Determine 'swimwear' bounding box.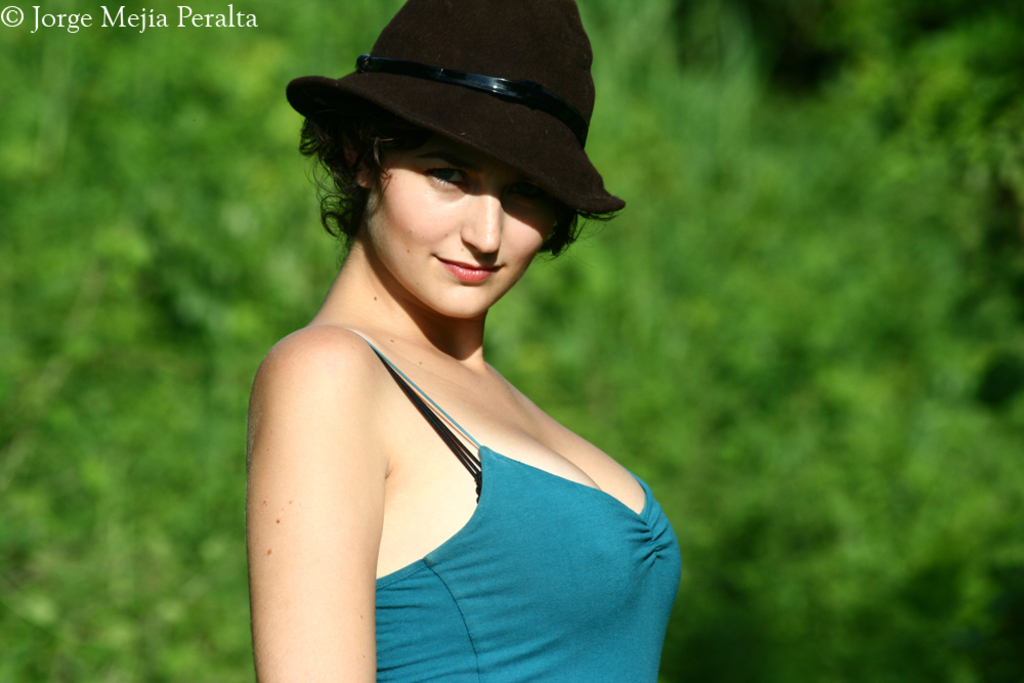
Determined: 326,324,686,682.
